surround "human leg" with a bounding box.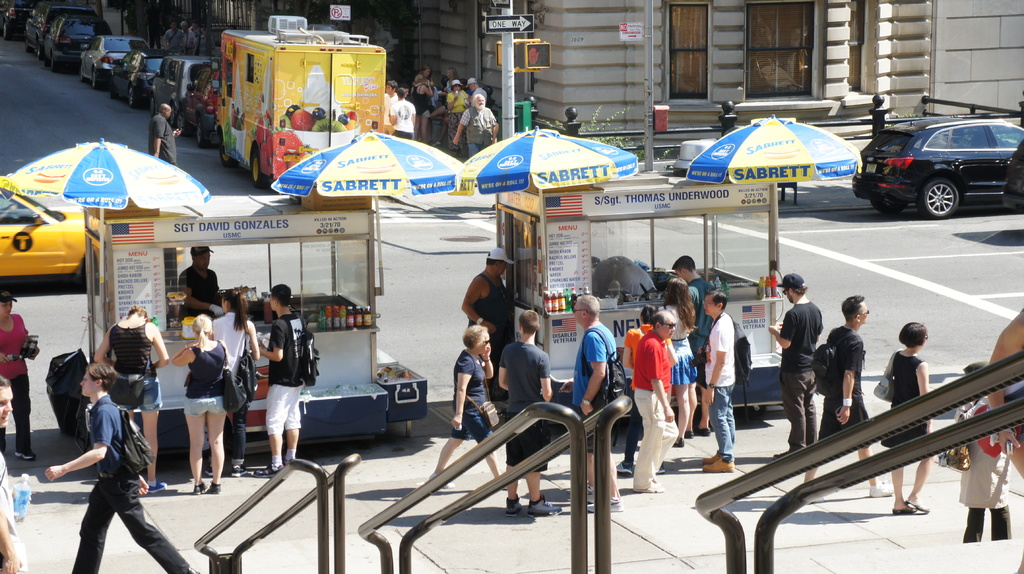
(x1=500, y1=472, x2=522, y2=516).
